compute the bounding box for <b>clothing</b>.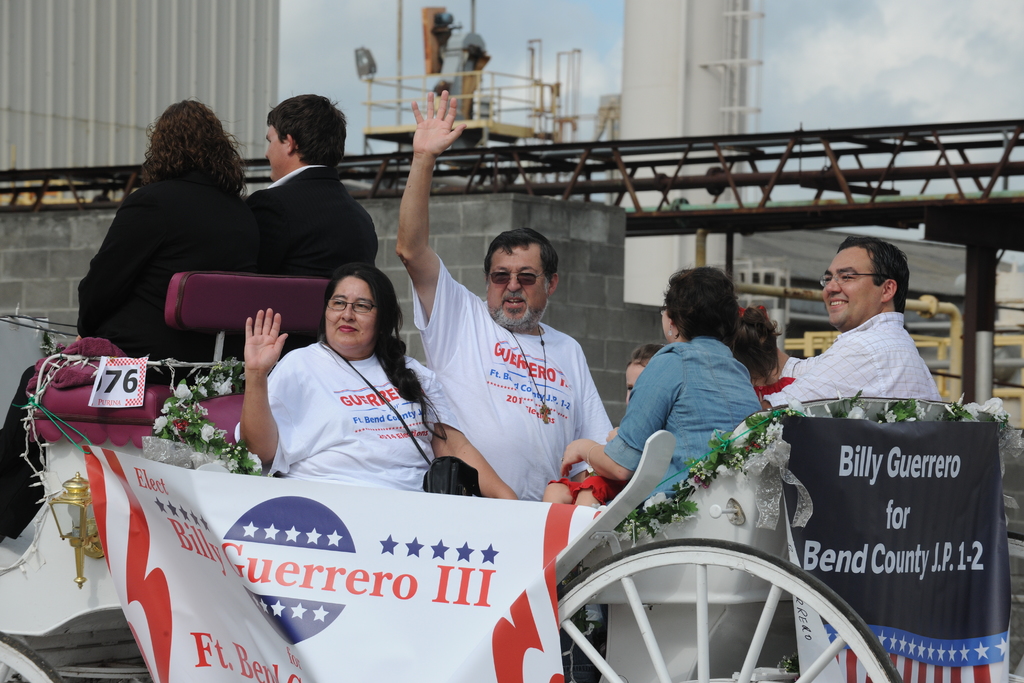
x1=232 y1=334 x2=438 y2=488.
